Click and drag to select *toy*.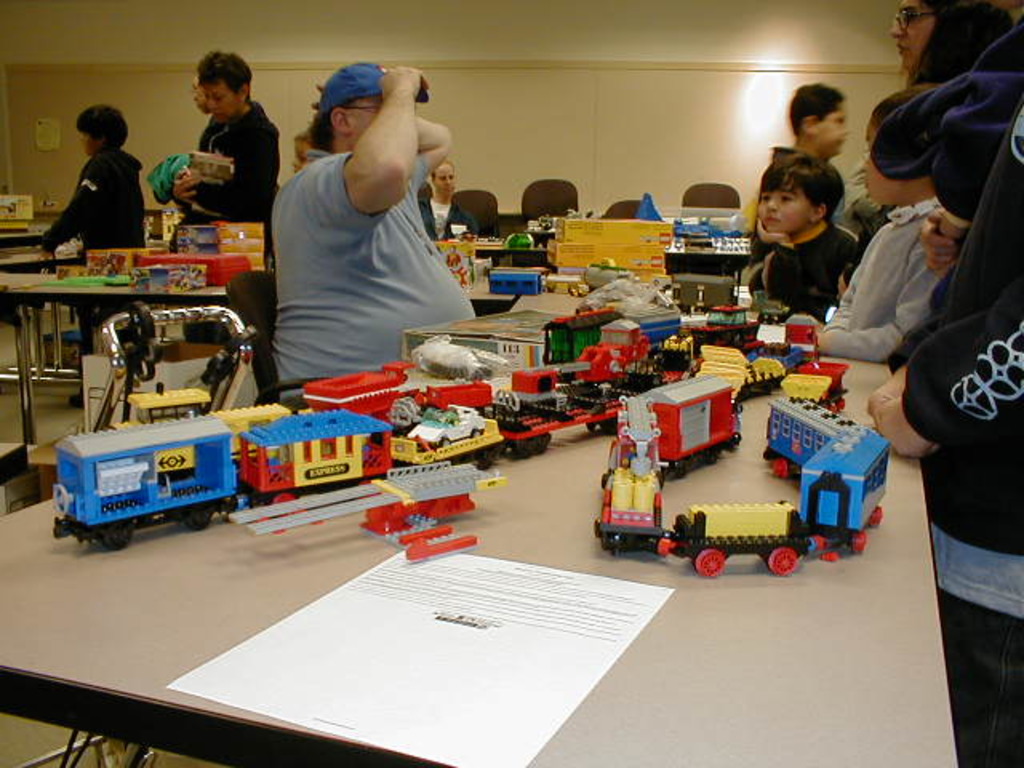
Selection: bbox=[648, 338, 690, 386].
